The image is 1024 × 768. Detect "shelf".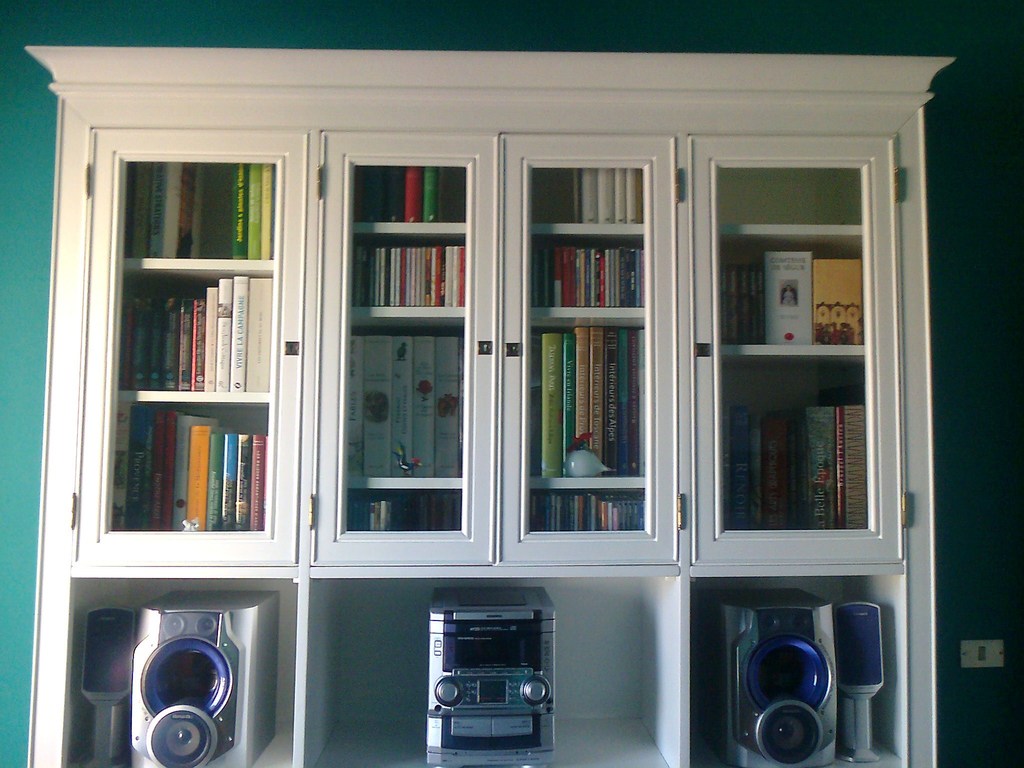
Detection: <bbox>535, 172, 651, 232</bbox>.
